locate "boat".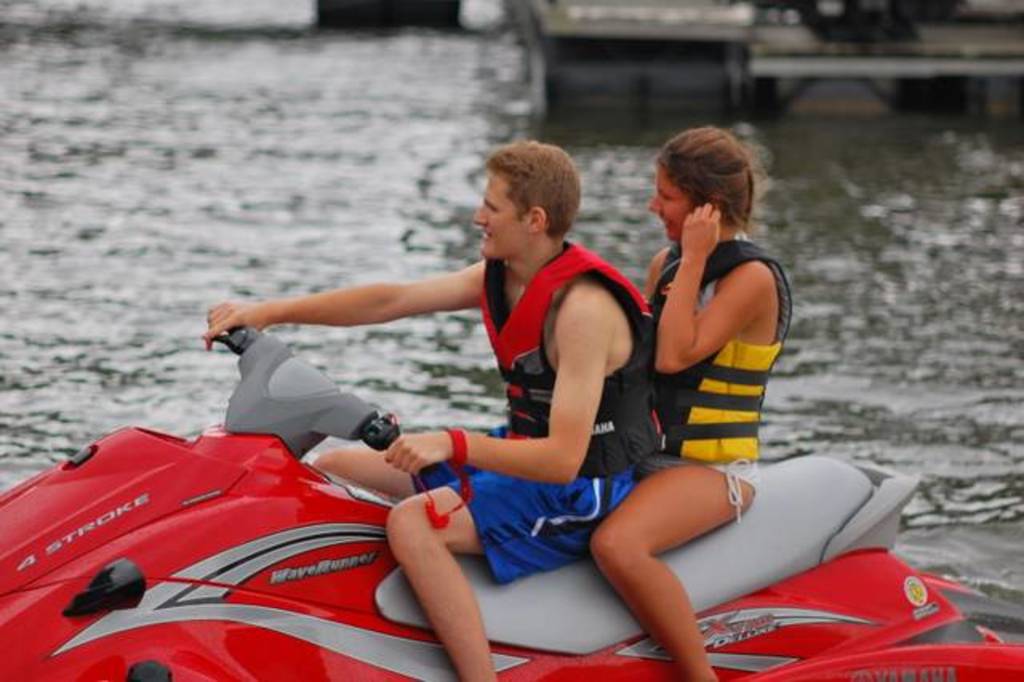
Bounding box: [18,259,998,666].
